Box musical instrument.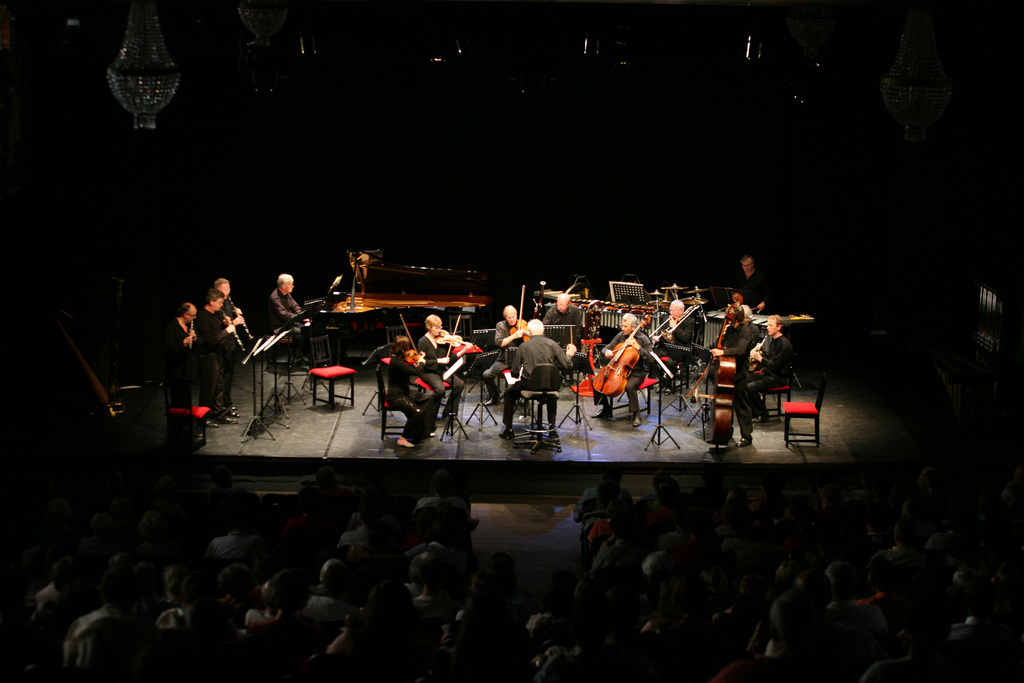
select_region(219, 306, 246, 352).
